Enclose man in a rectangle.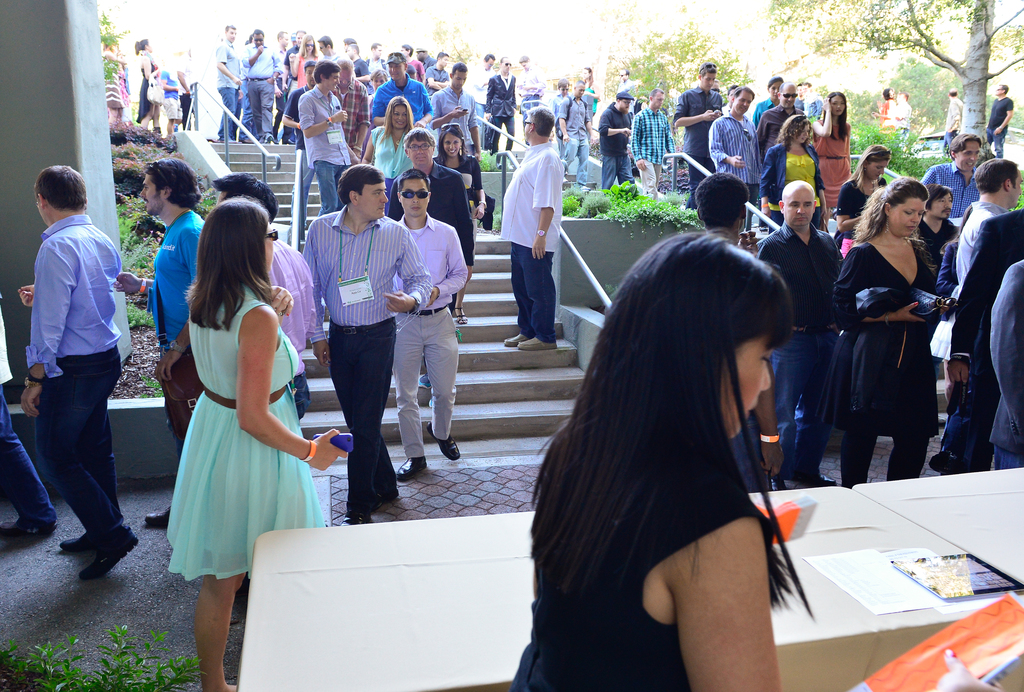
detection(282, 62, 317, 243).
